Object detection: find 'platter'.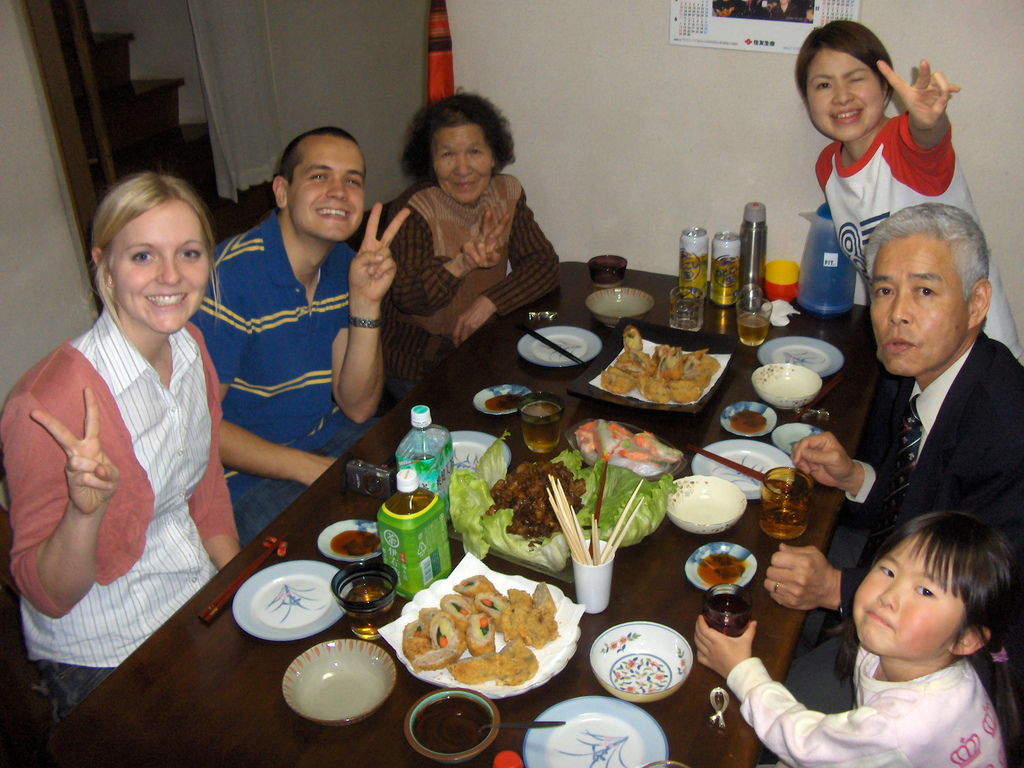
(234, 562, 344, 639).
